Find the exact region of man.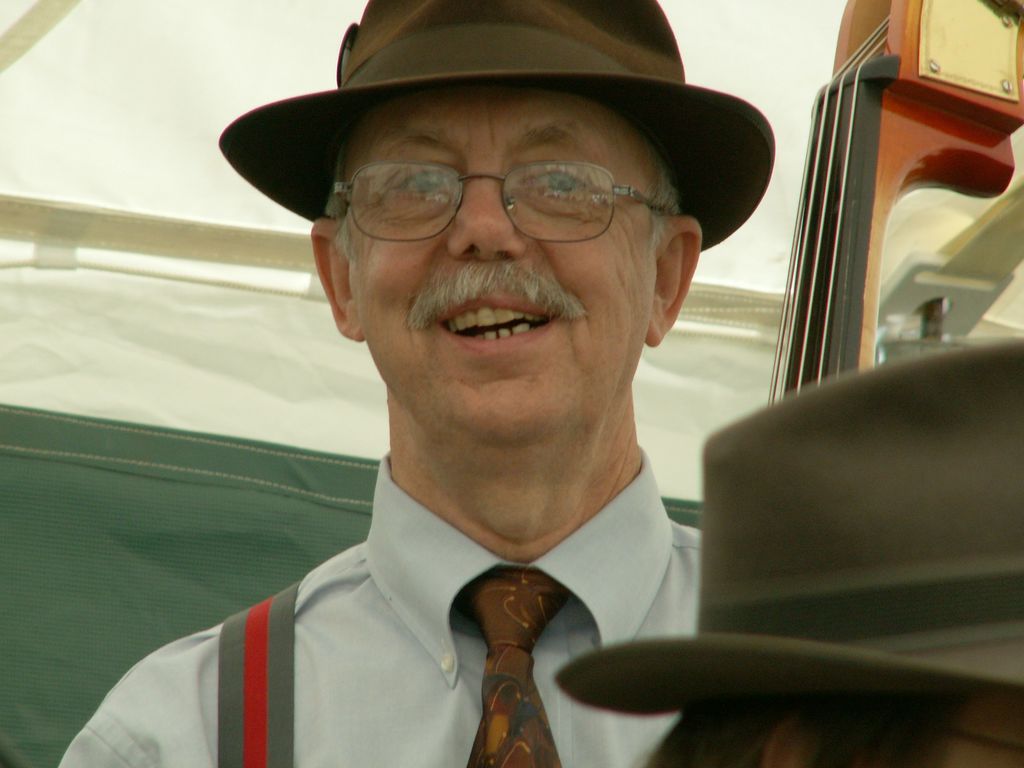
Exact region: {"left": 59, "top": 0, "right": 710, "bottom": 767}.
